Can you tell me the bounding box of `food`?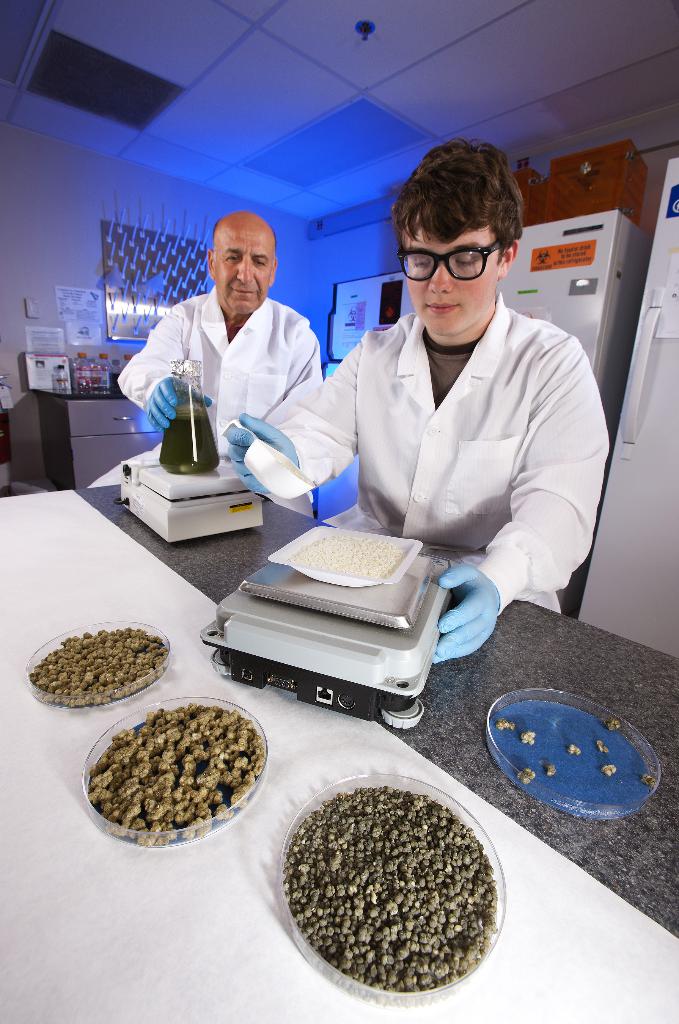
102 707 265 843.
